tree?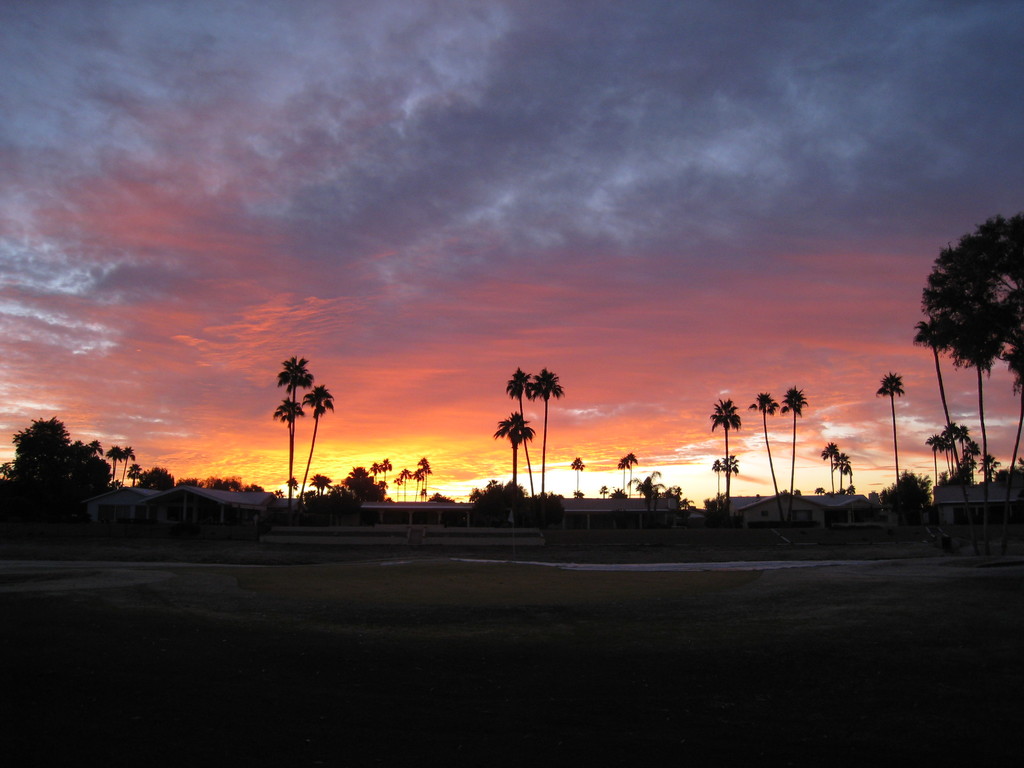
detection(666, 484, 682, 514)
